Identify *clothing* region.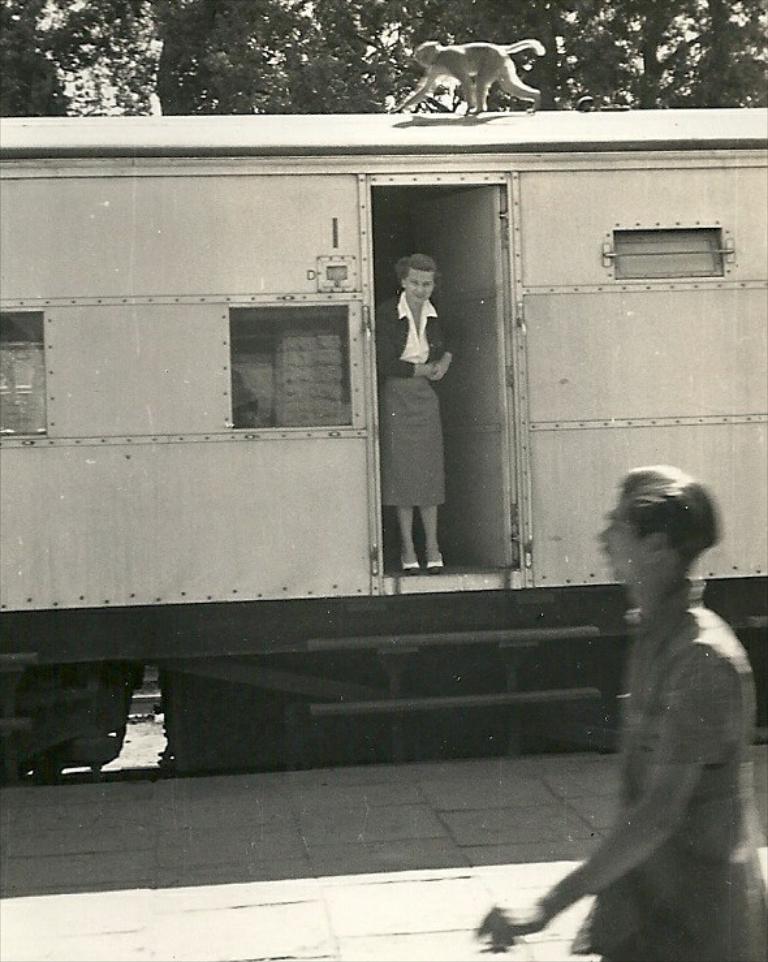
Region: 368 294 448 513.
